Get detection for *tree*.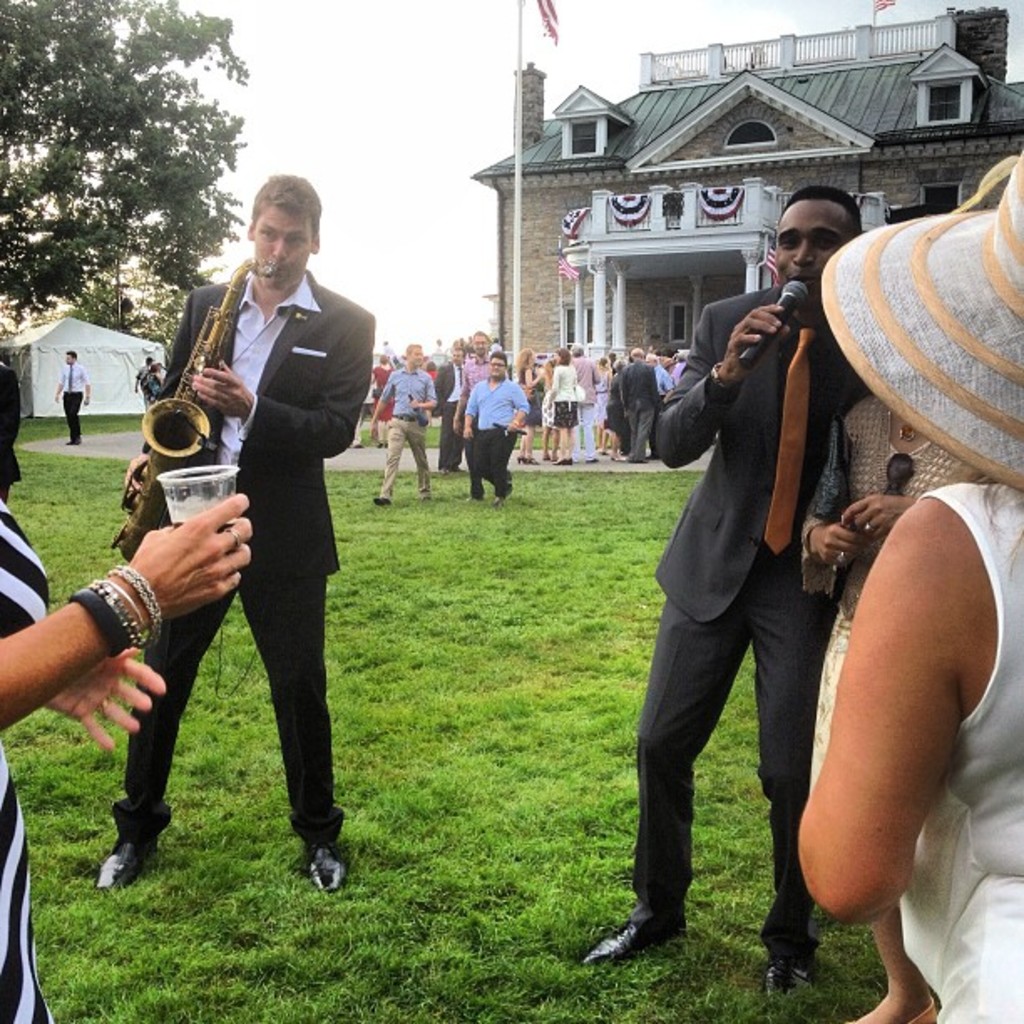
Detection: Rect(18, 50, 239, 331).
